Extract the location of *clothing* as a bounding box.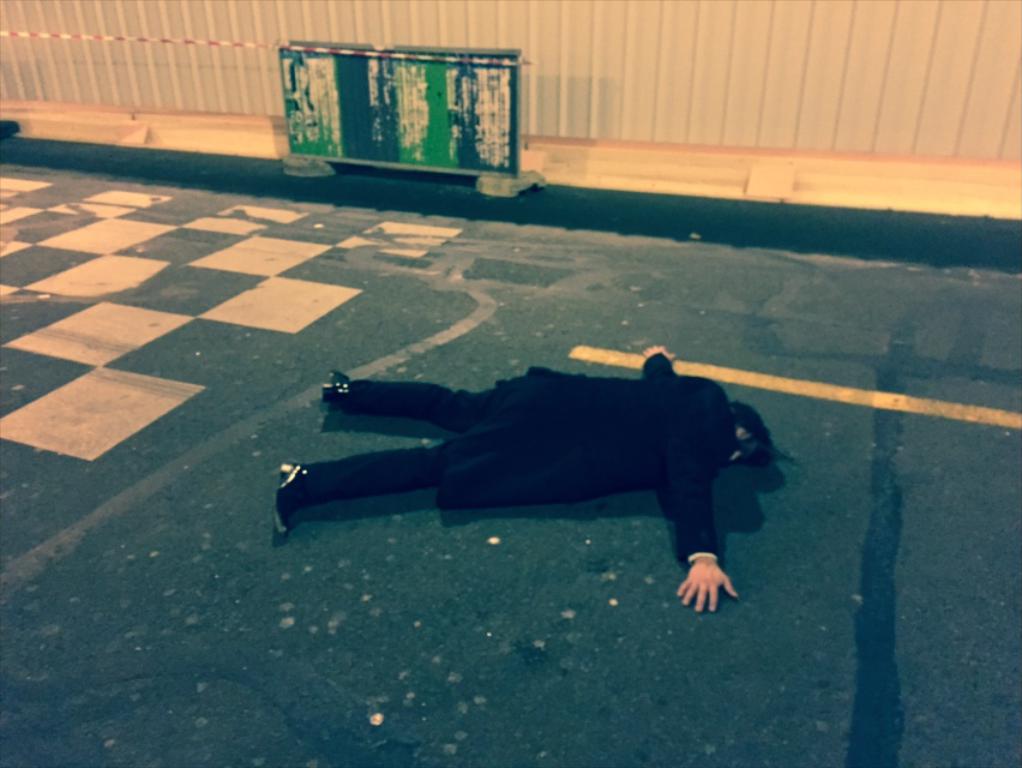
{"x1": 296, "y1": 352, "x2": 733, "y2": 577}.
